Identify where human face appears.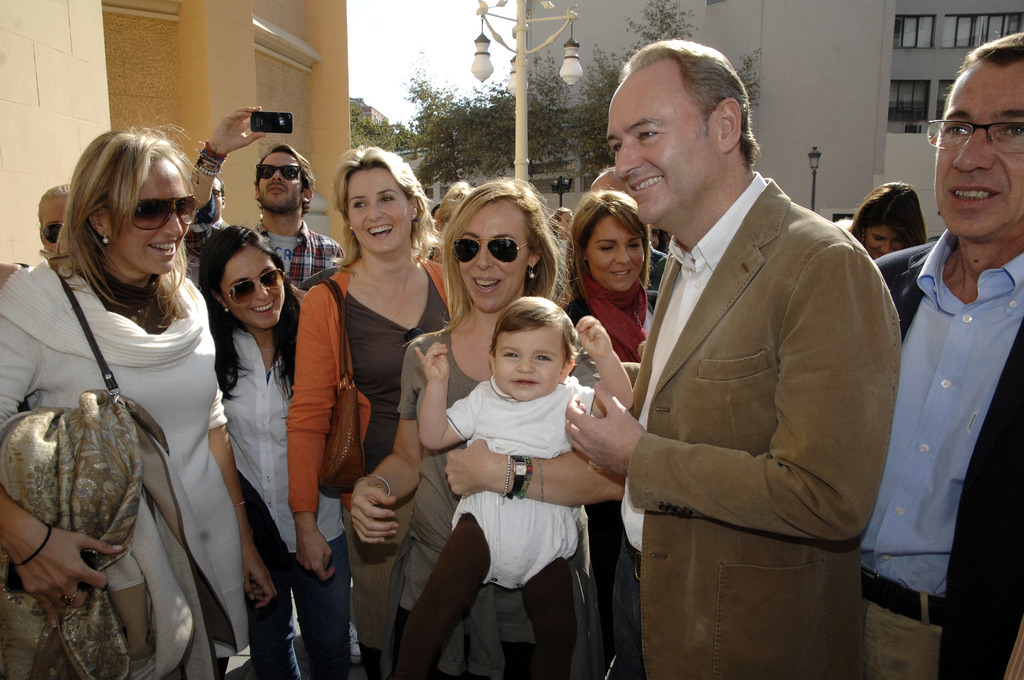
Appears at 867 227 904 260.
